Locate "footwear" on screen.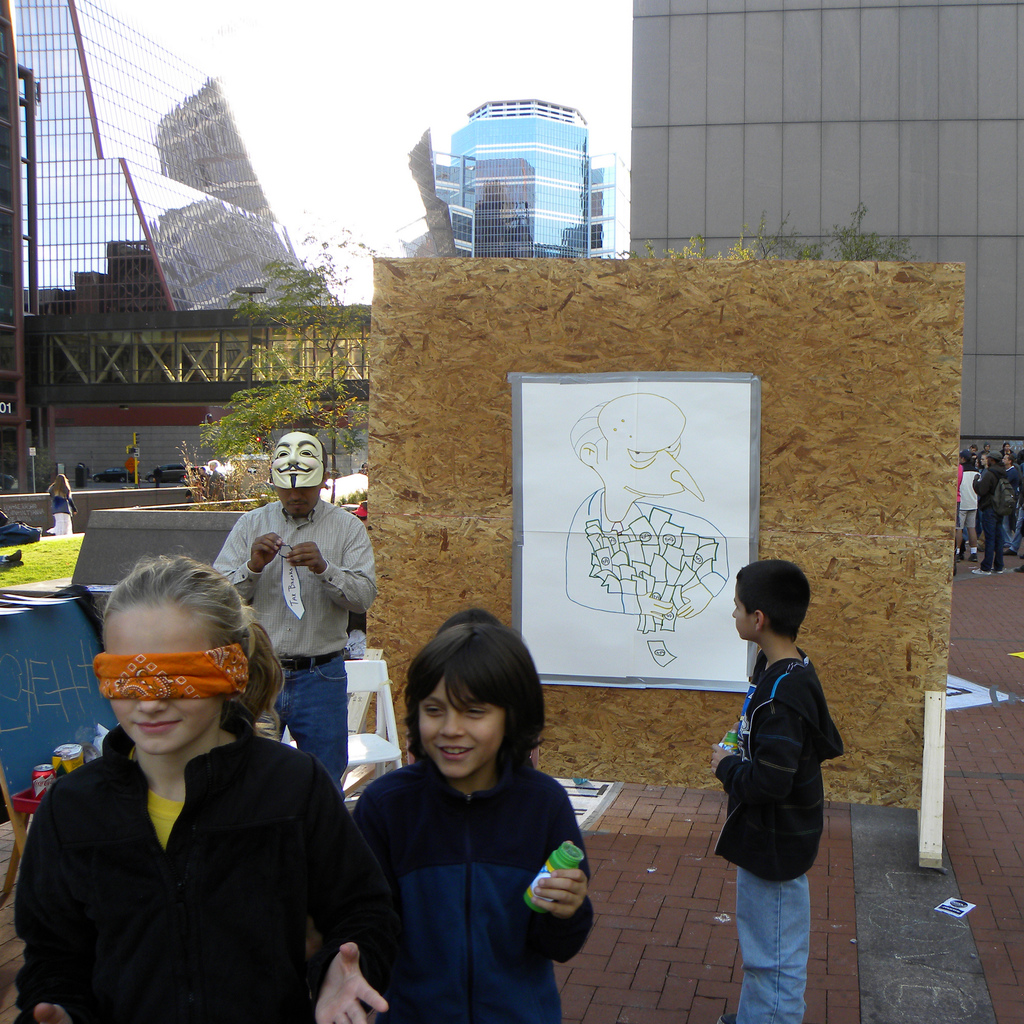
On screen at {"left": 993, "top": 567, "right": 1002, "bottom": 574}.
